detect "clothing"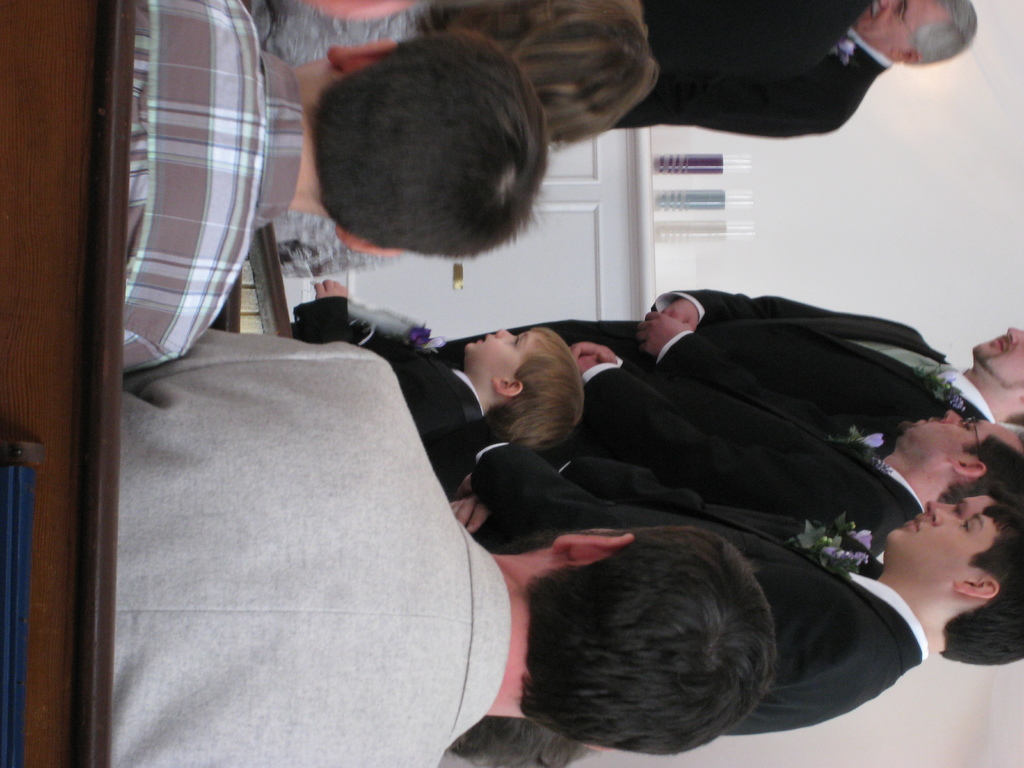
{"left": 416, "top": 285, "right": 995, "bottom": 458}
